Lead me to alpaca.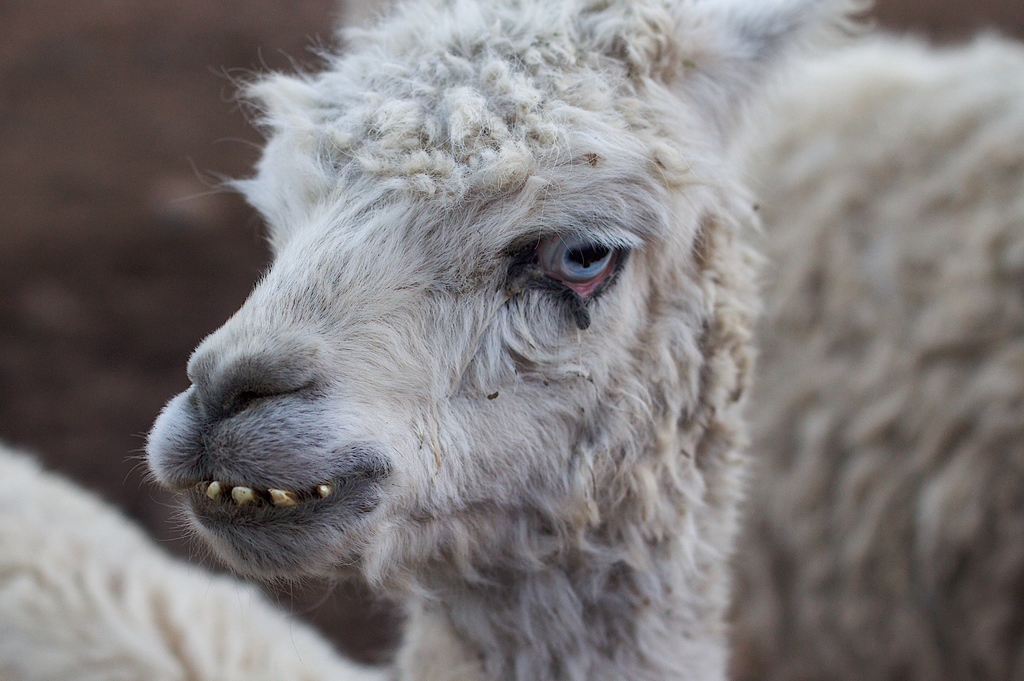
Lead to Rect(0, 0, 757, 680).
